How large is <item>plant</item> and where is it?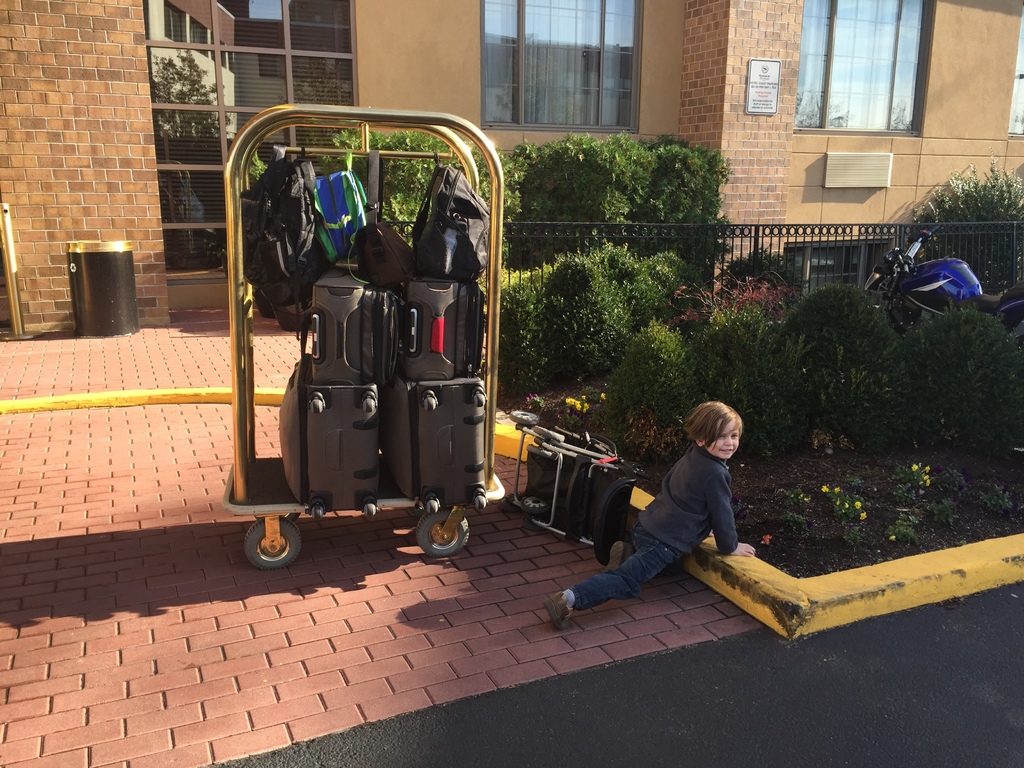
Bounding box: {"left": 783, "top": 484, "right": 815, "bottom": 503}.
